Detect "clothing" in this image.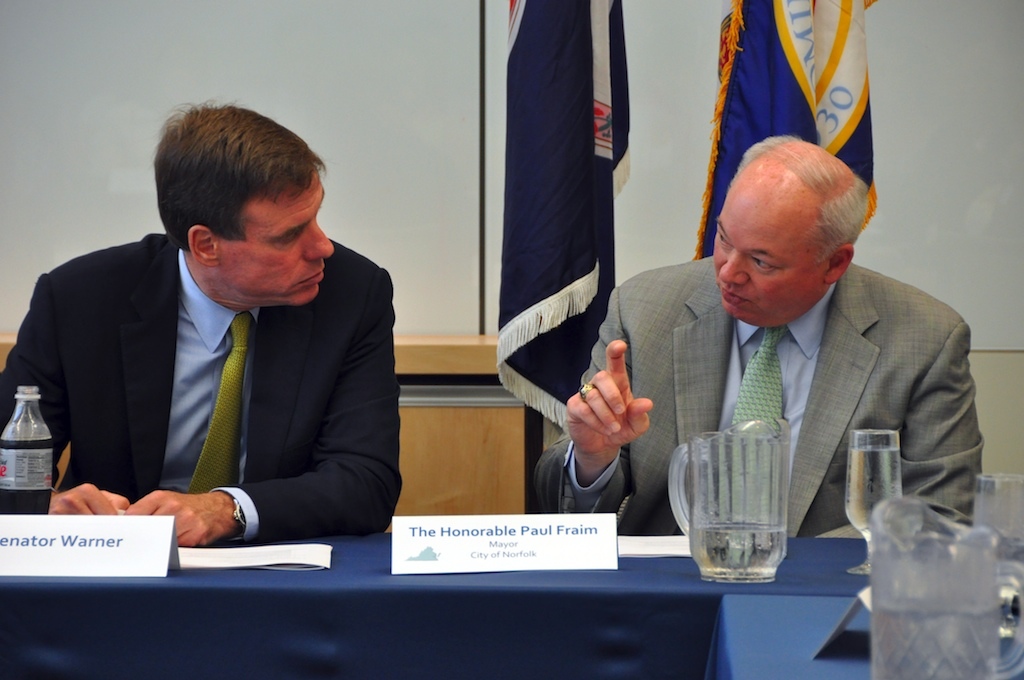
Detection: (x1=531, y1=252, x2=982, y2=539).
